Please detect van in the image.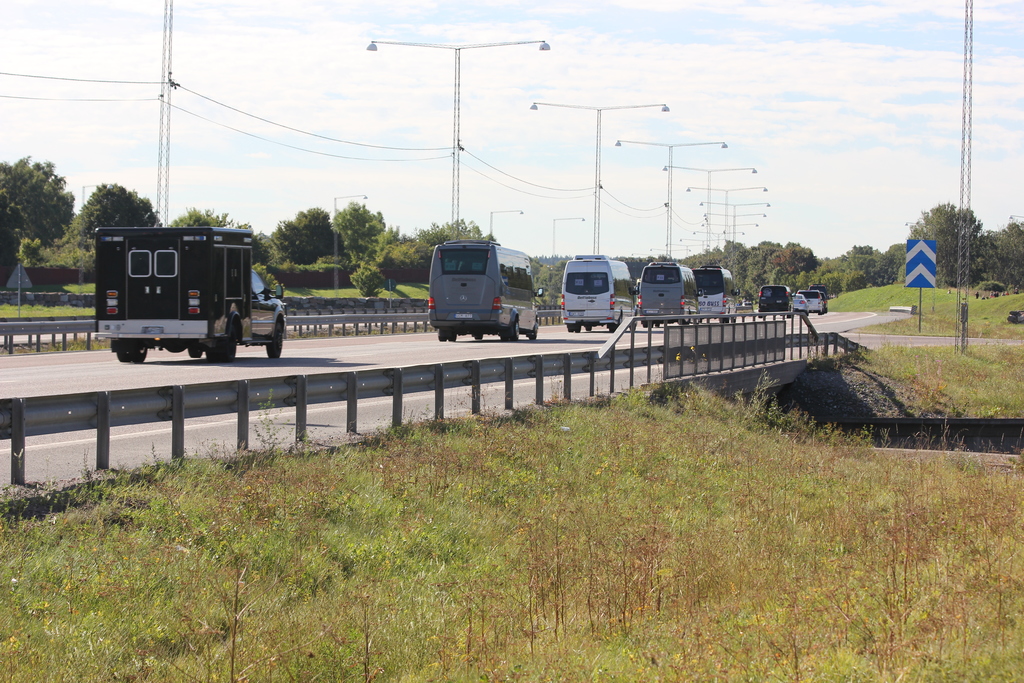
x1=691 y1=262 x2=741 y2=324.
